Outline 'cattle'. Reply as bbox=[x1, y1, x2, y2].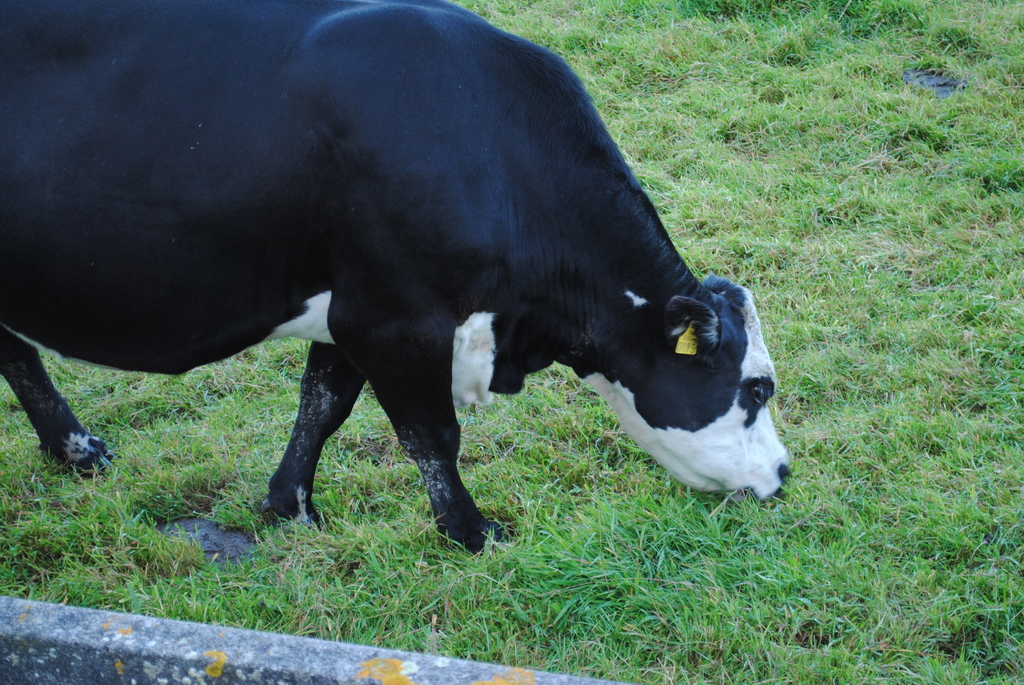
bbox=[0, 2, 787, 556].
